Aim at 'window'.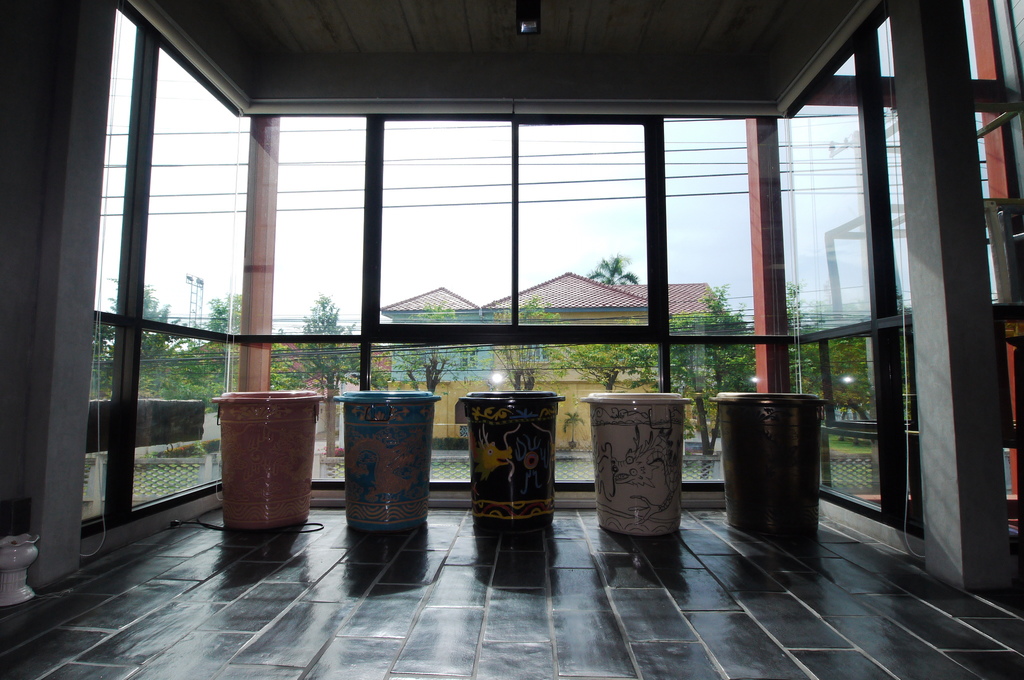
Aimed at detection(68, 10, 284, 471).
